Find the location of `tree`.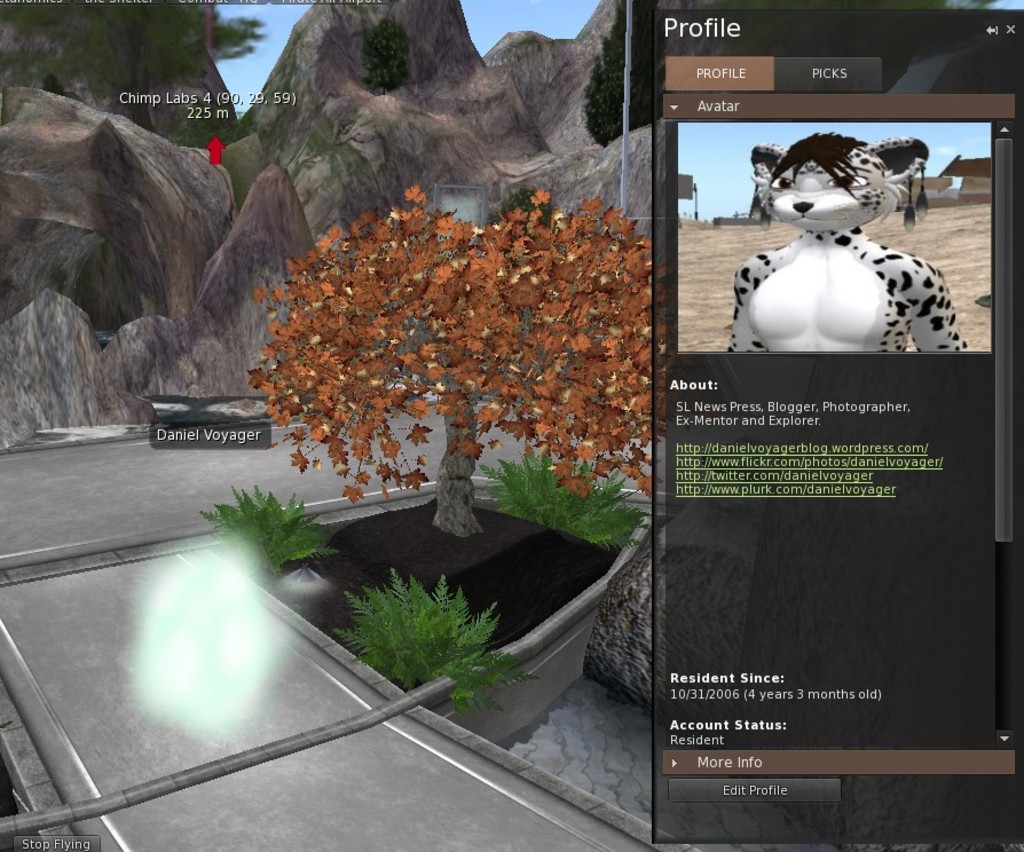
Location: Rect(473, 444, 646, 554).
